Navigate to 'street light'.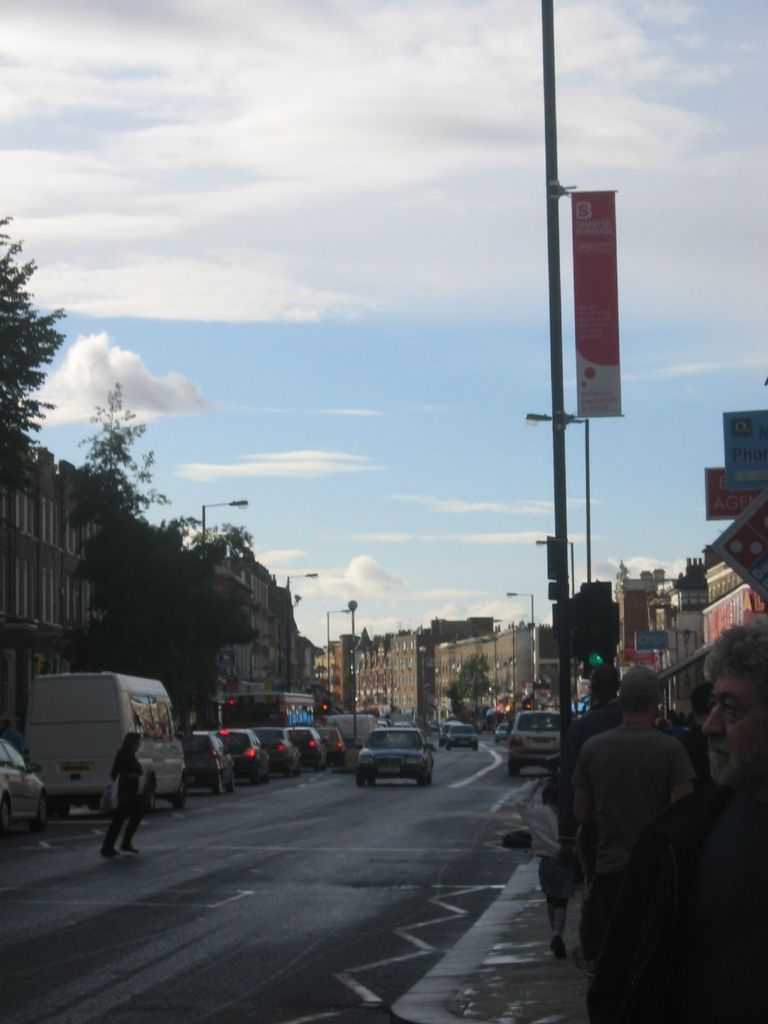
Navigation target: x1=522, y1=405, x2=591, y2=628.
